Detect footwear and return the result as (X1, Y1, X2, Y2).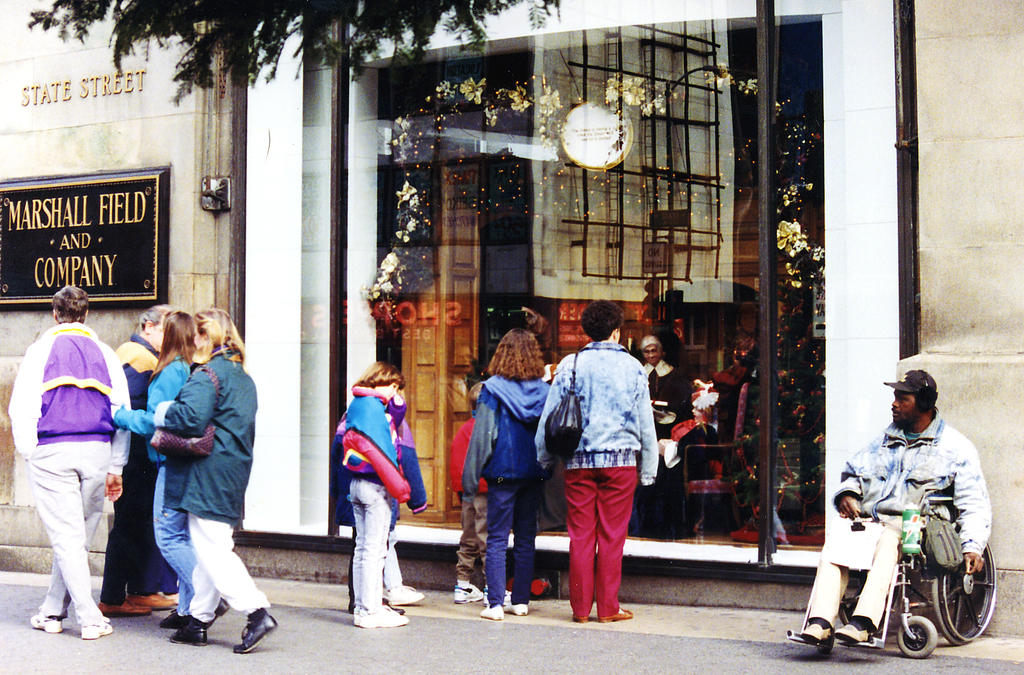
(482, 592, 511, 607).
